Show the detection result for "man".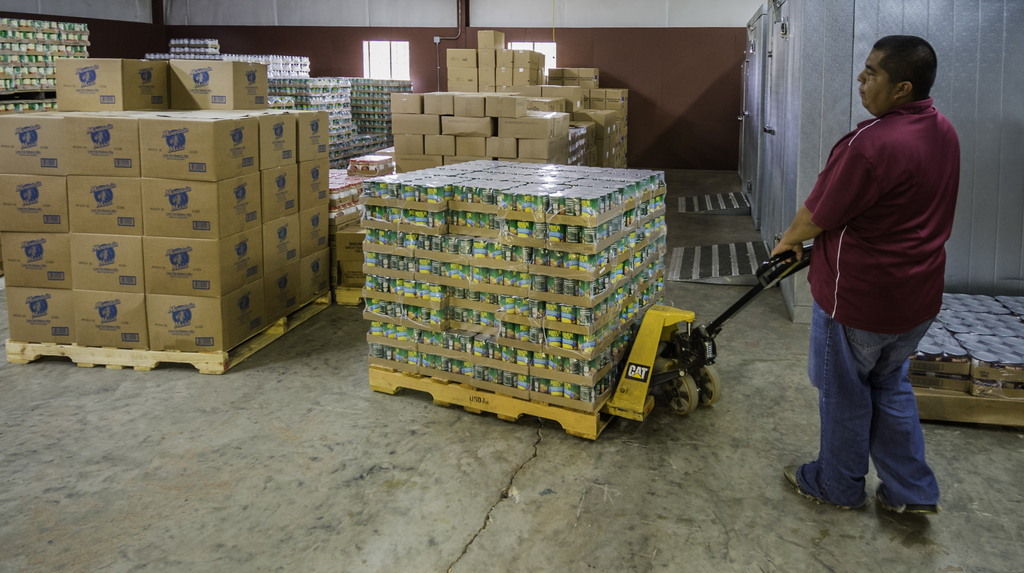
[left=770, top=39, right=964, bottom=516].
